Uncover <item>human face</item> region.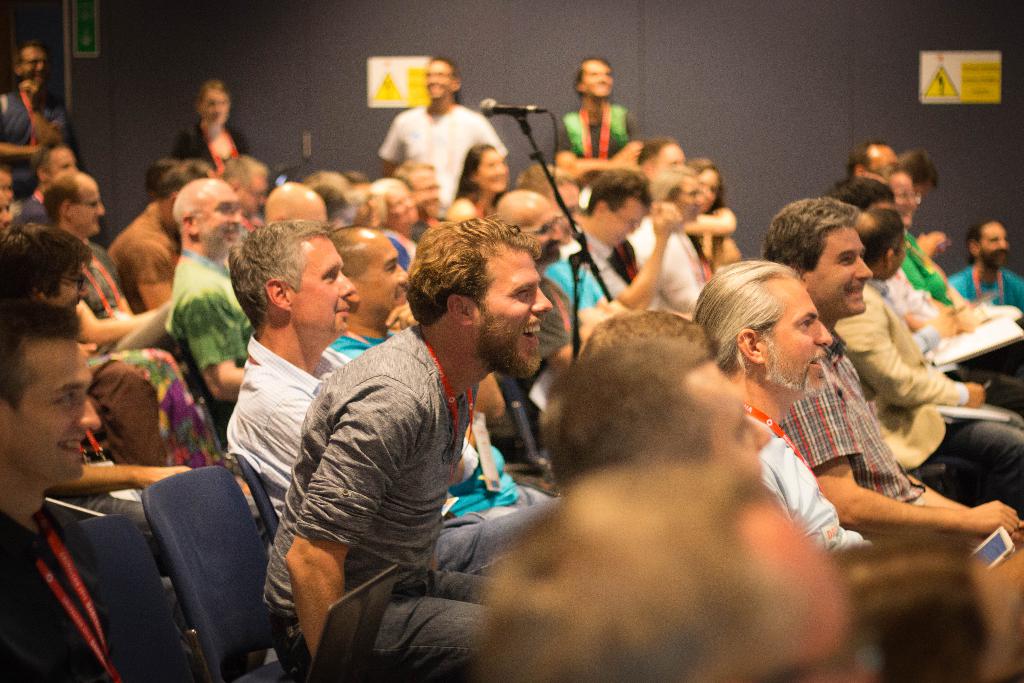
Uncovered: [674, 178, 704, 220].
